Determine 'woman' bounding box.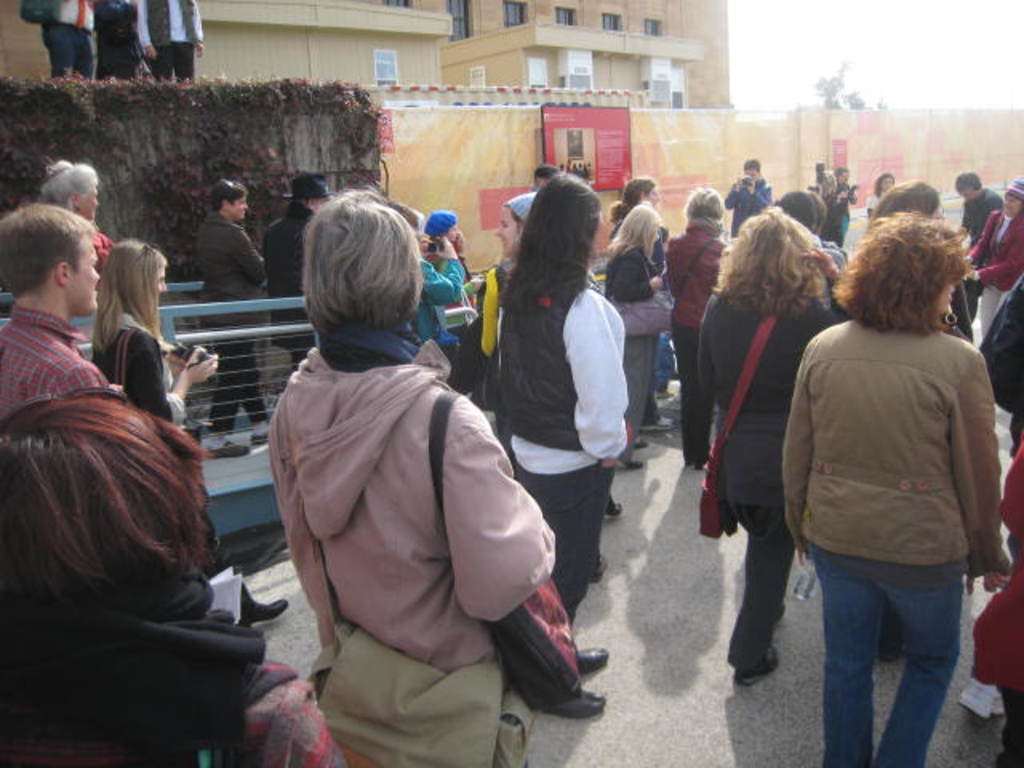
Determined: rect(262, 182, 557, 766).
